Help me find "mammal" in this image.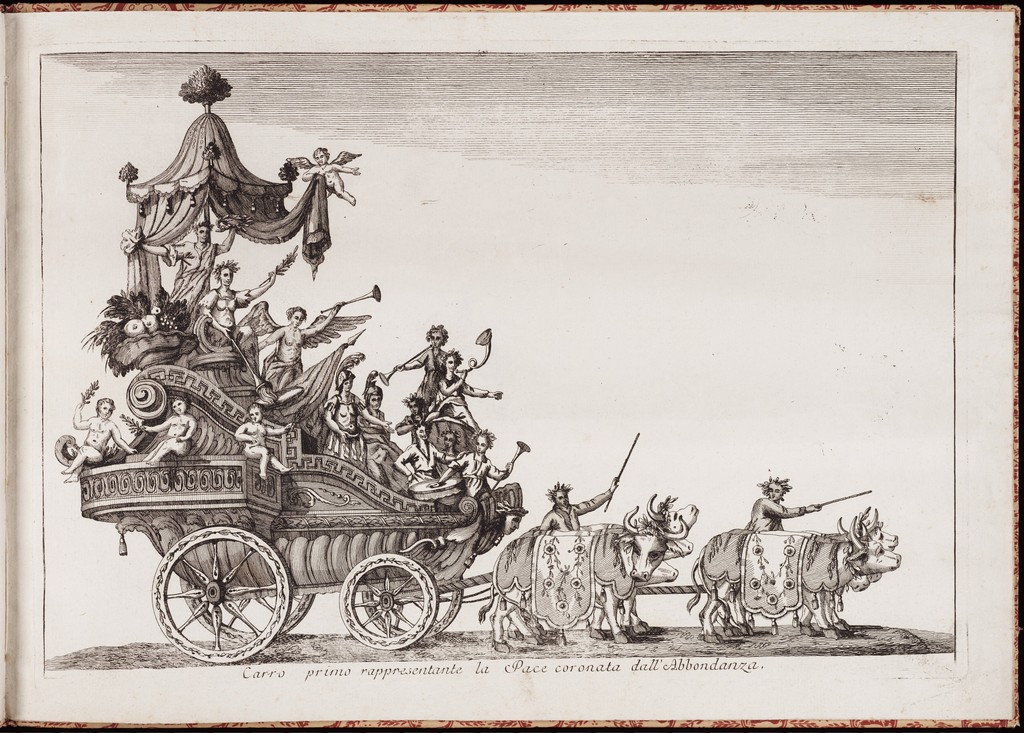
Found it: [left=138, top=398, right=195, bottom=464].
